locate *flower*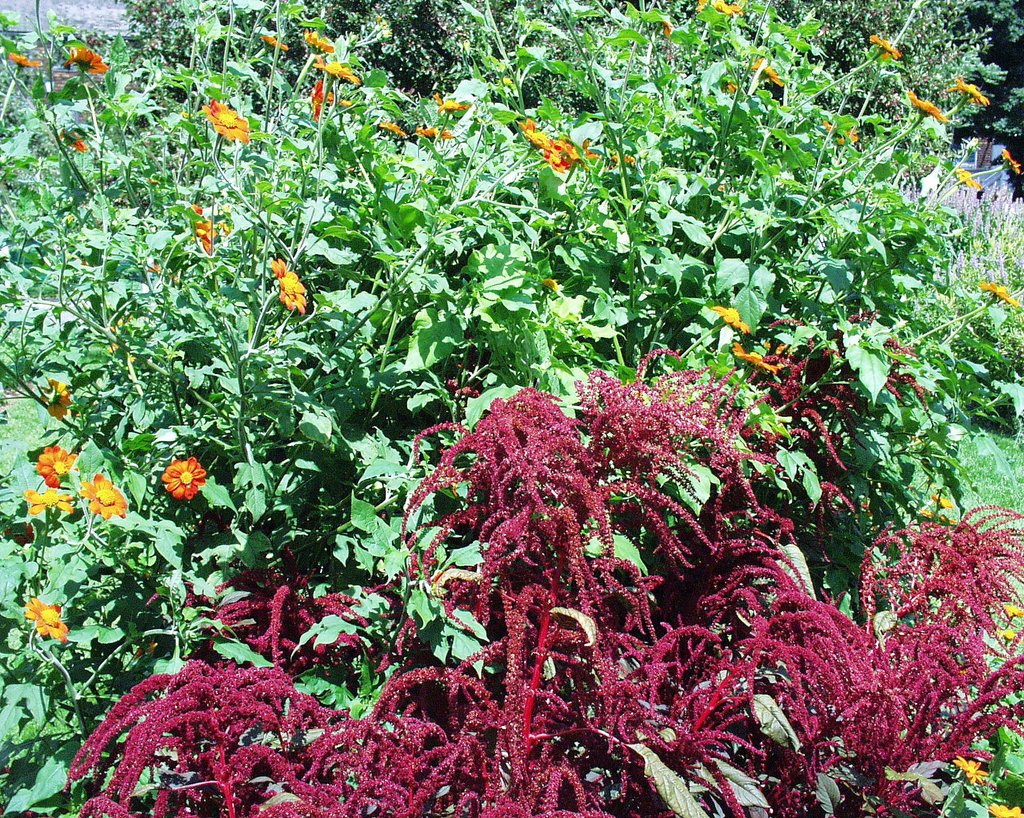
(x1=190, y1=204, x2=216, y2=258)
